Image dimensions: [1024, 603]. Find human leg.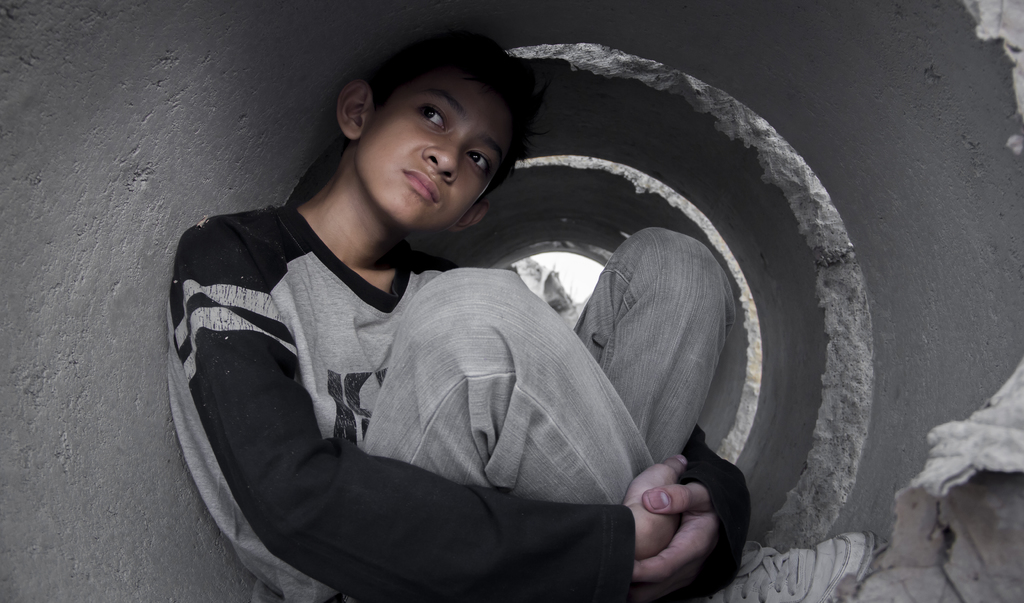
(left=577, top=222, right=739, bottom=462).
